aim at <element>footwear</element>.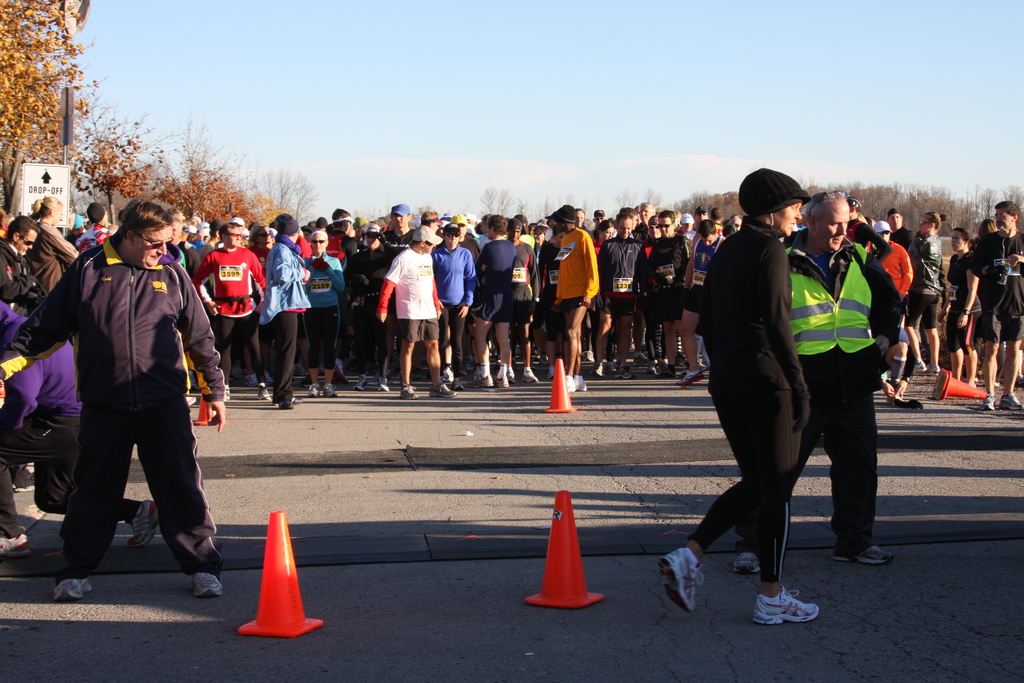
Aimed at 680, 370, 702, 384.
